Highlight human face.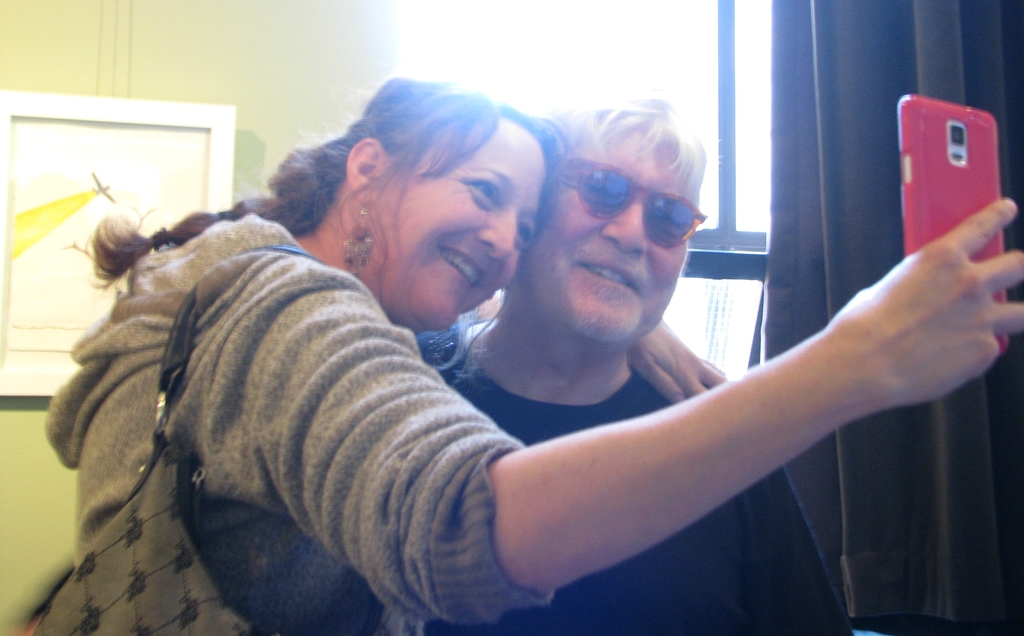
Highlighted region: 399/135/548/330.
